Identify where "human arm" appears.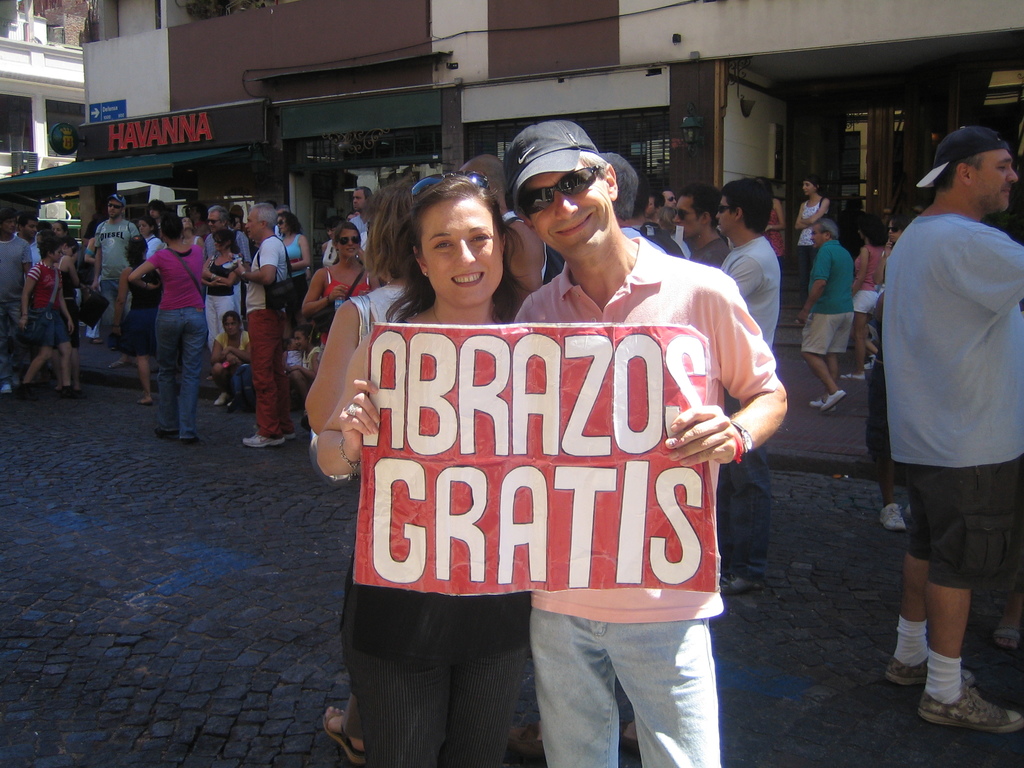
Appears at (left=302, top=310, right=378, bottom=437).
